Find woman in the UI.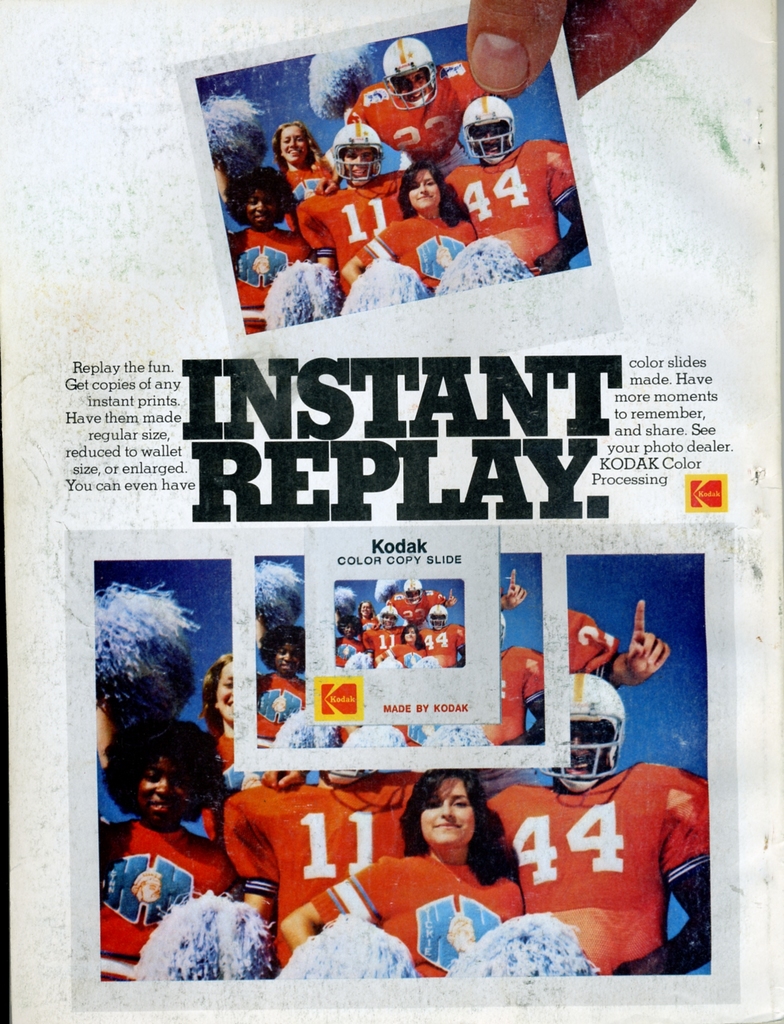
UI element at {"left": 333, "top": 166, "right": 478, "bottom": 314}.
